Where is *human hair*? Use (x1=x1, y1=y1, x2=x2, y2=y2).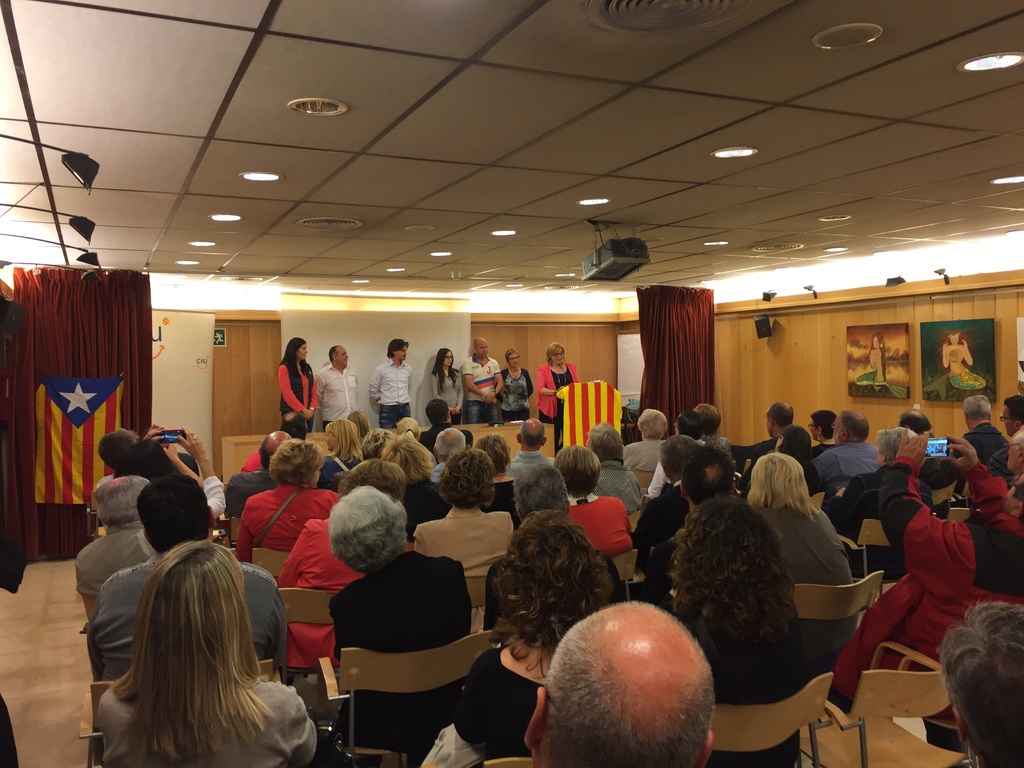
(x1=902, y1=415, x2=931, y2=431).
